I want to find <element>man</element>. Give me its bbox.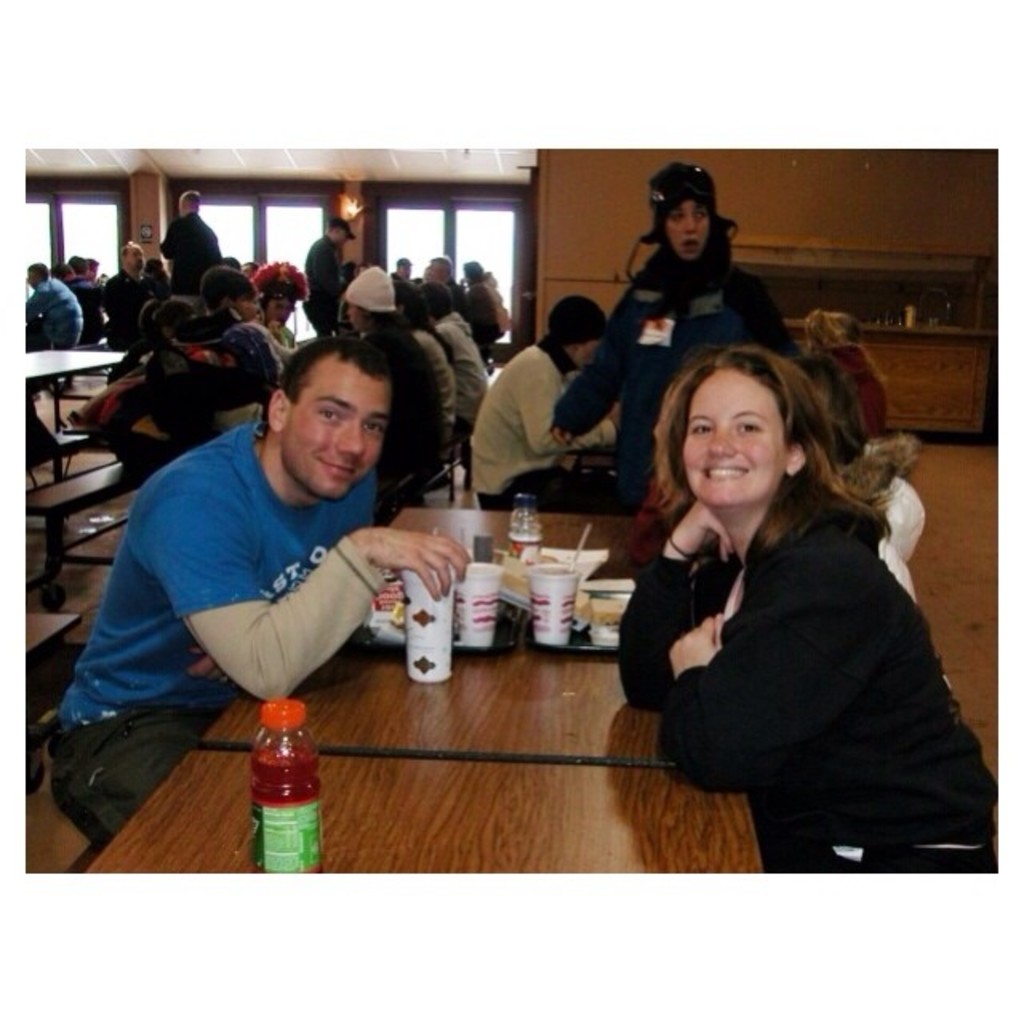
(61,318,501,758).
